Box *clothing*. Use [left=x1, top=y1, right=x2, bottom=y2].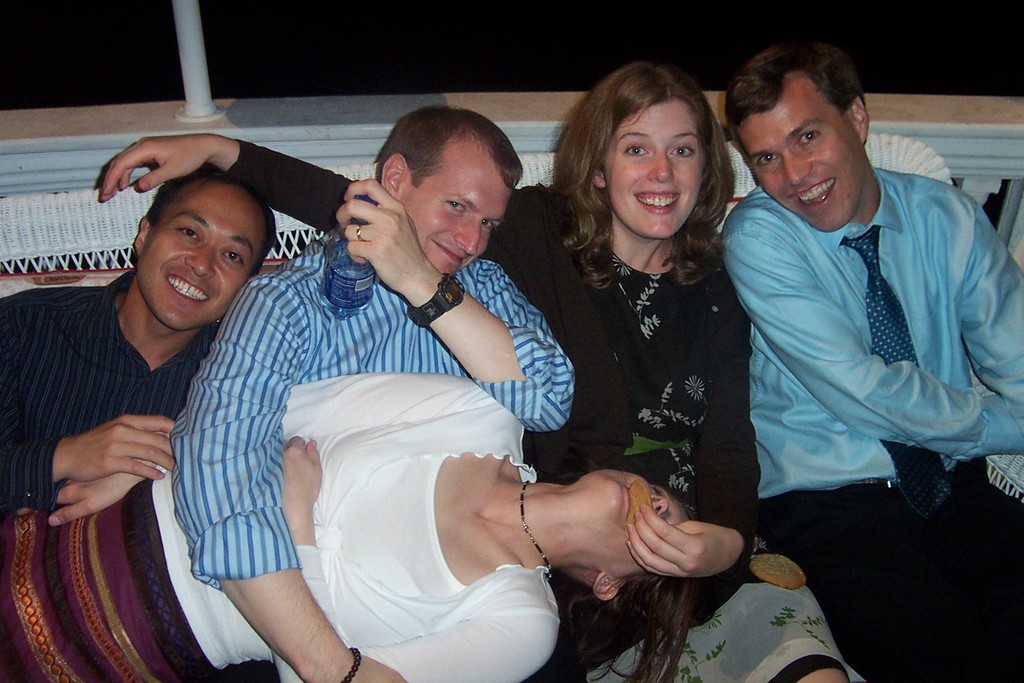
[left=0, top=370, right=565, bottom=682].
